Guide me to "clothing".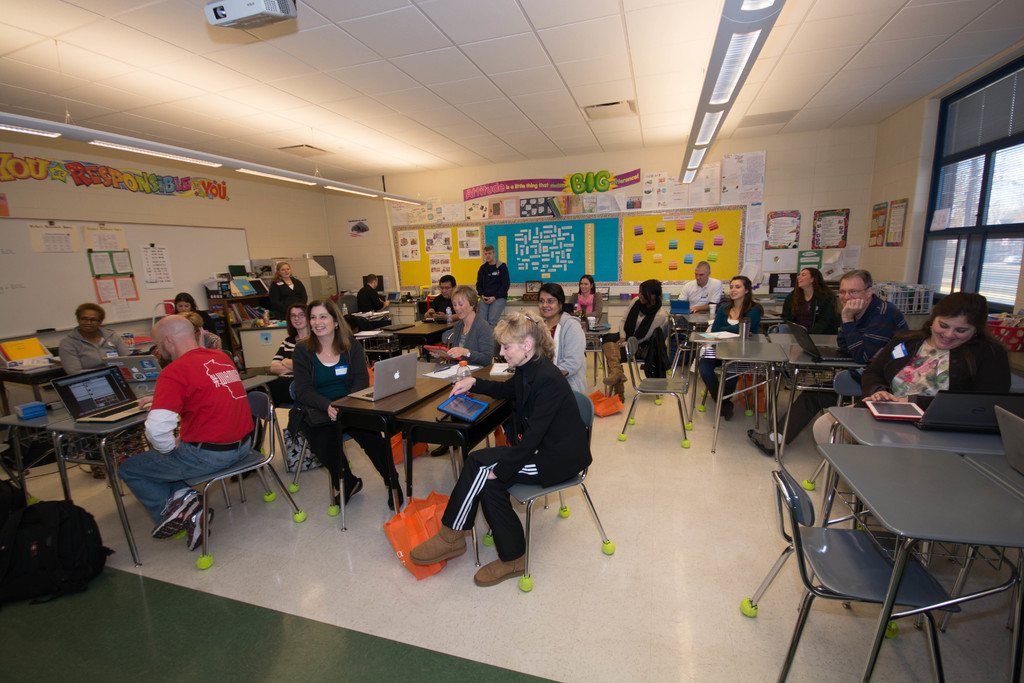
Guidance: region(61, 329, 132, 465).
